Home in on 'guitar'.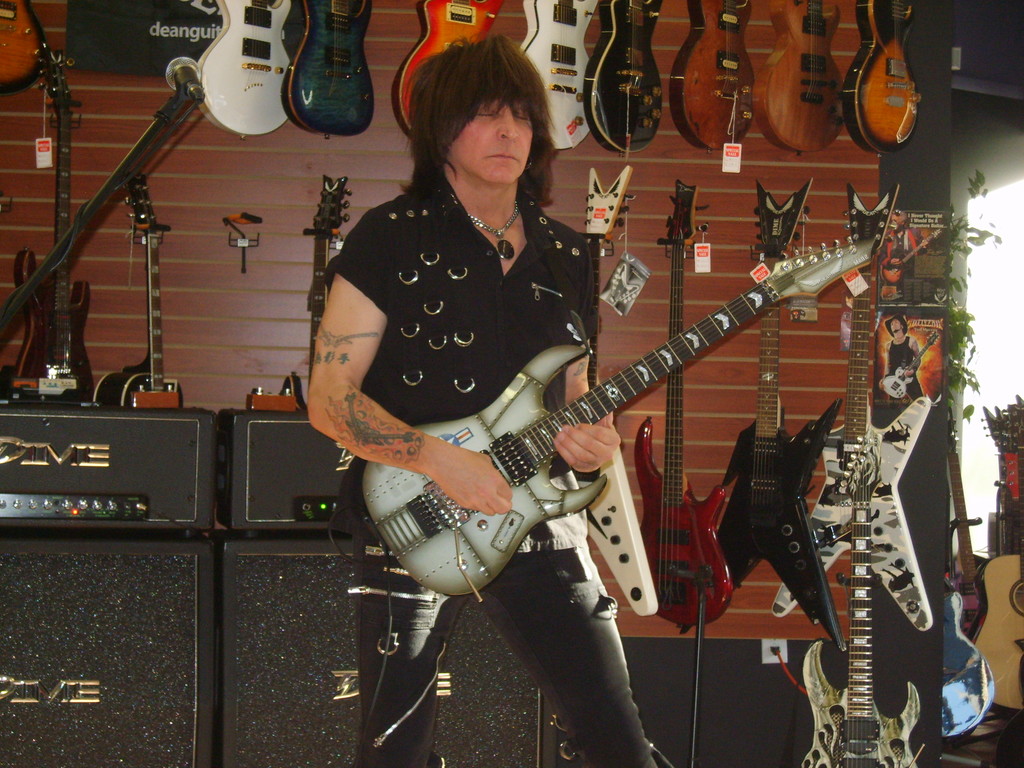
Homed in at (710,170,841,648).
